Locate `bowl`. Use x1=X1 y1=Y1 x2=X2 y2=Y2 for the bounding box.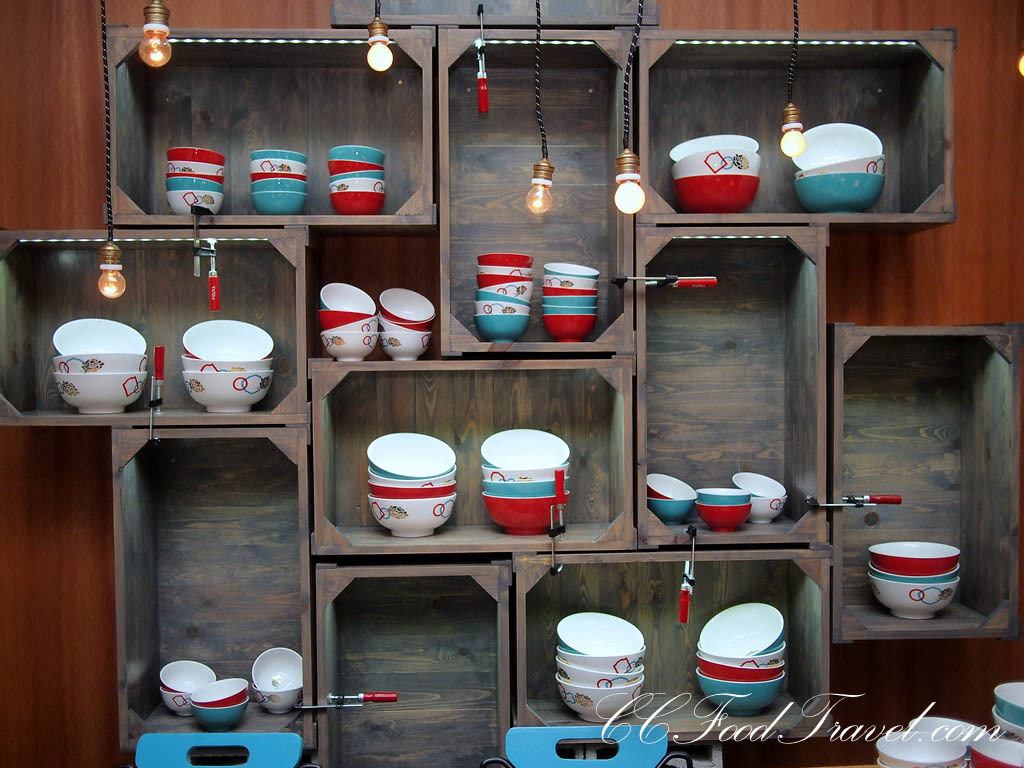
x1=328 y1=314 x2=379 y2=332.
